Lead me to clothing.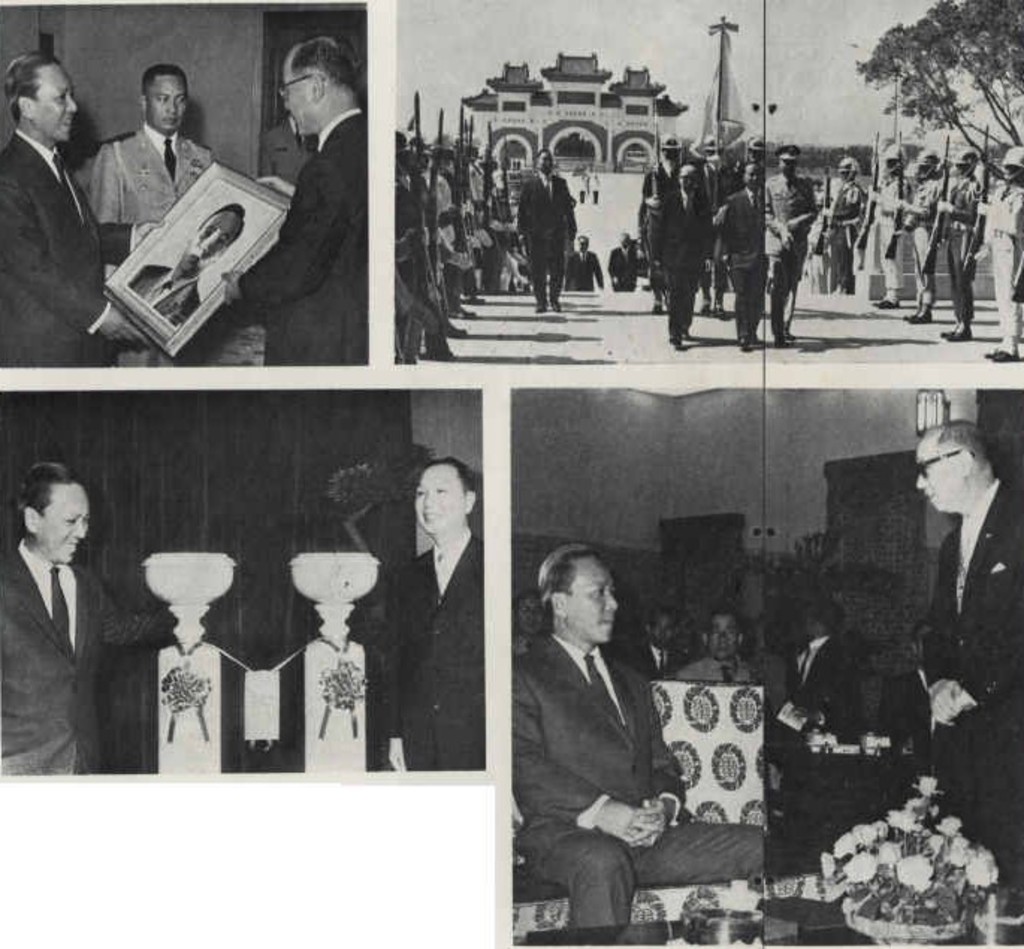
Lead to Rect(88, 129, 211, 239).
